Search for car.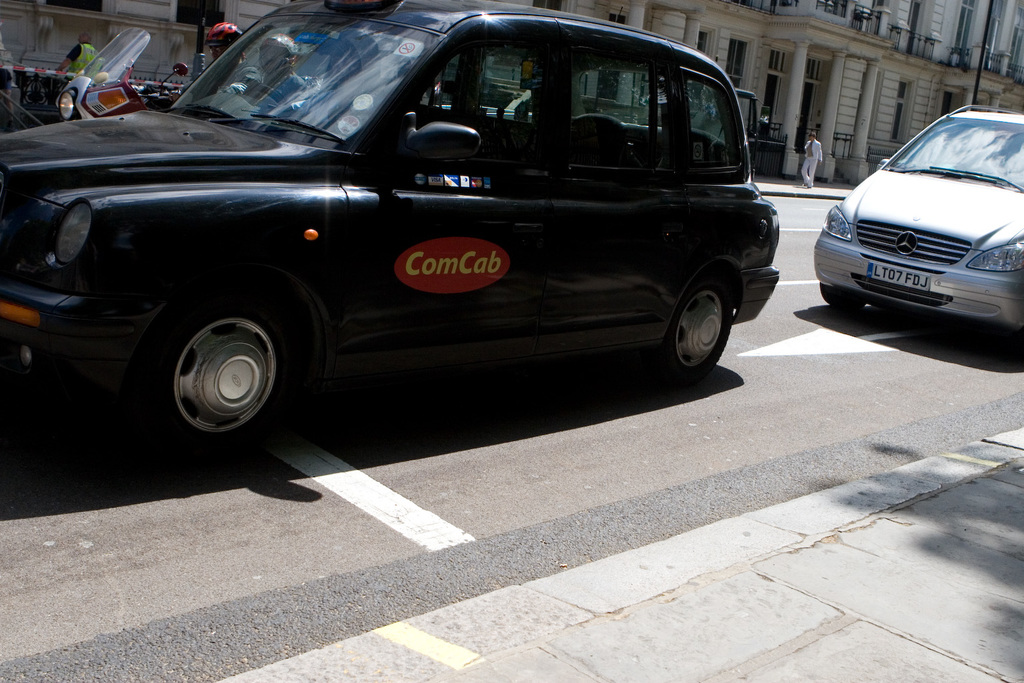
Found at select_region(811, 102, 1023, 336).
